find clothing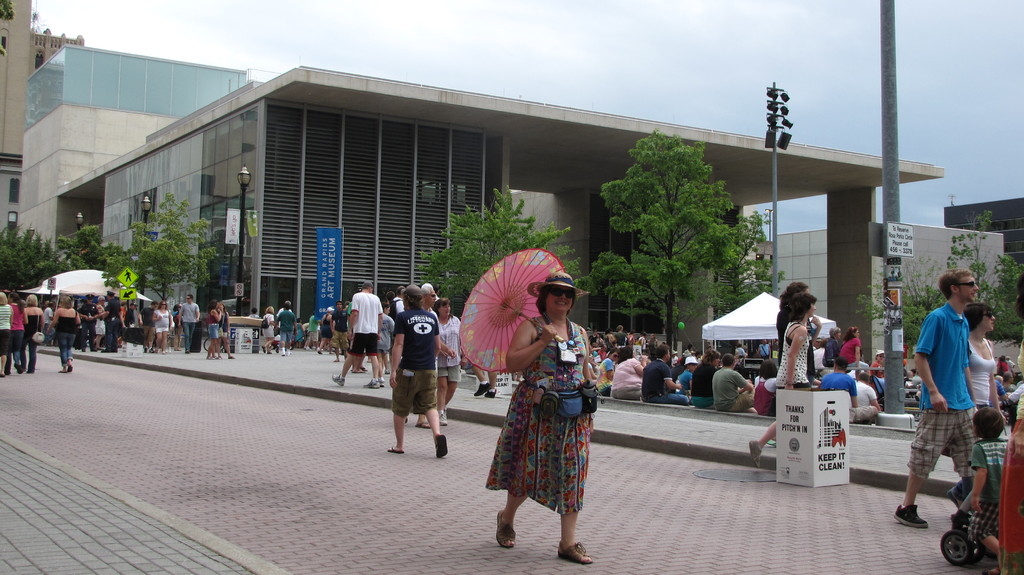
x1=348 y1=288 x2=380 y2=355
